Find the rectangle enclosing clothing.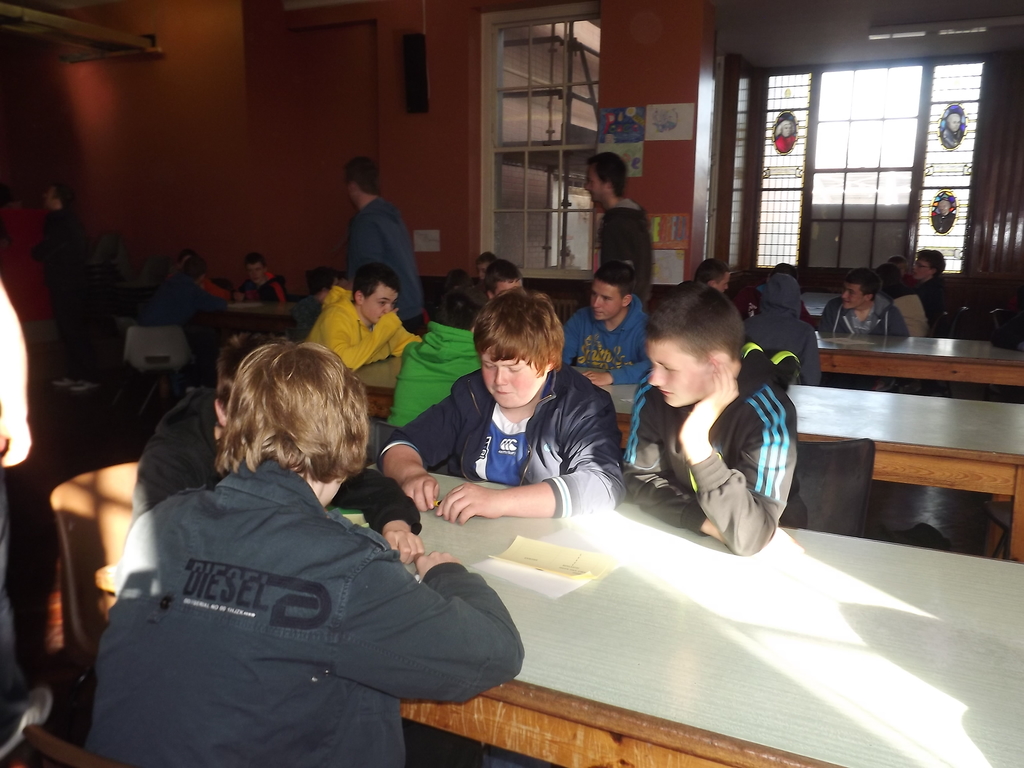
select_region(552, 294, 659, 393).
